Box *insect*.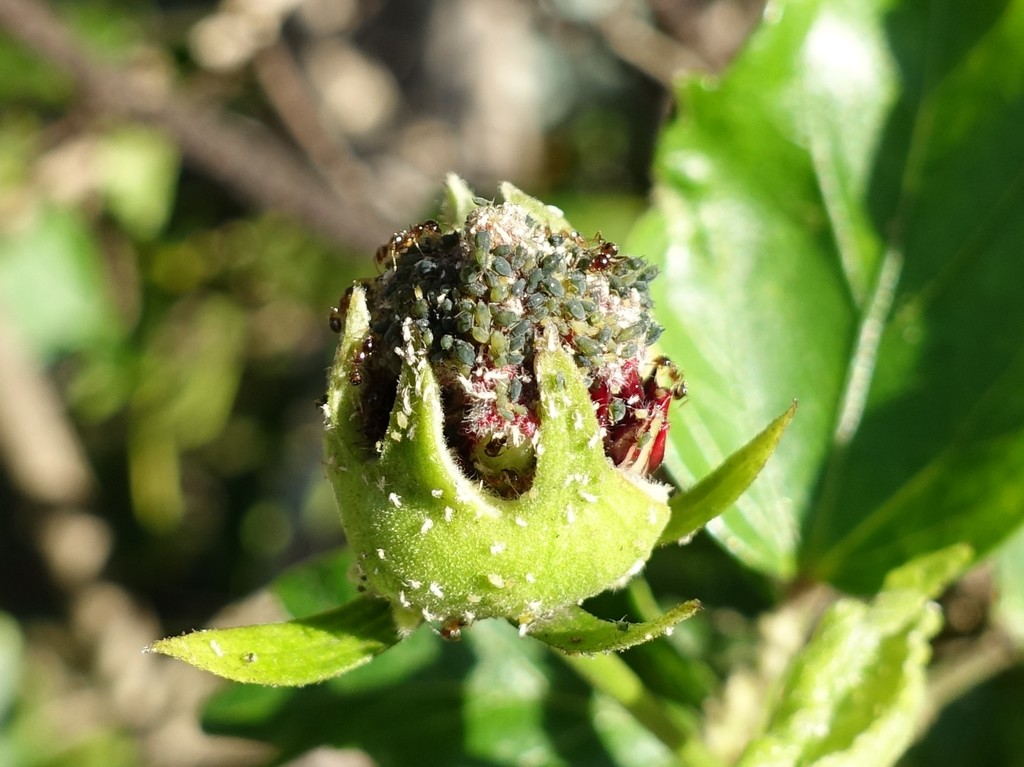
{"x1": 420, "y1": 517, "x2": 436, "y2": 537}.
